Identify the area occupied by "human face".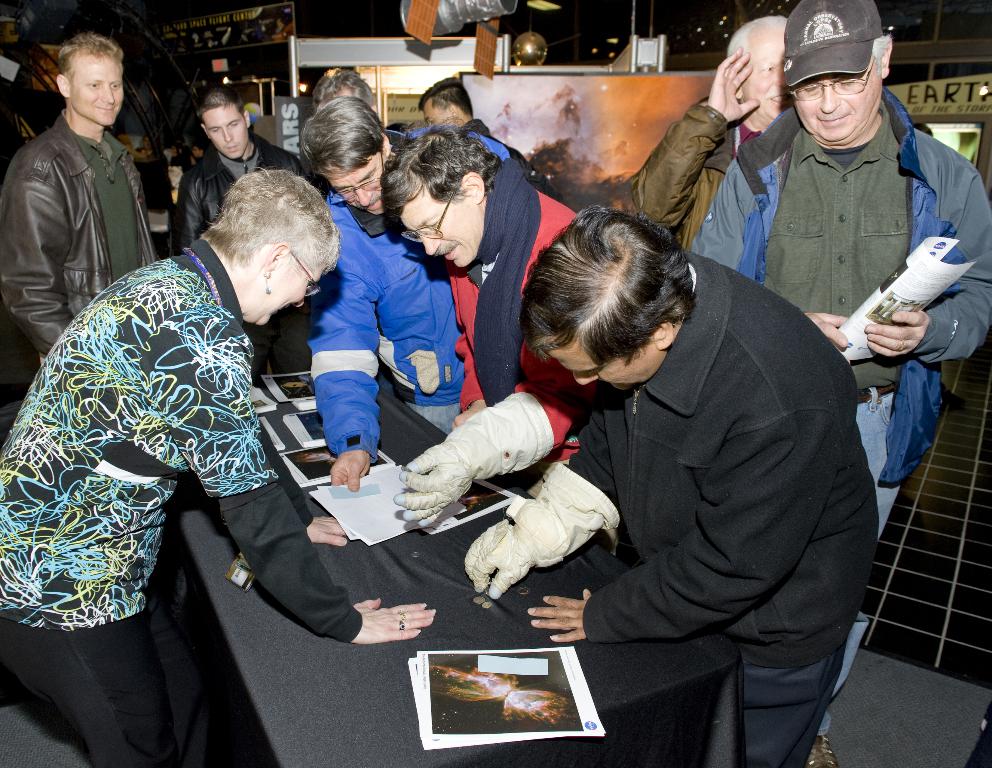
Area: bbox(785, 55, 882, 145).
